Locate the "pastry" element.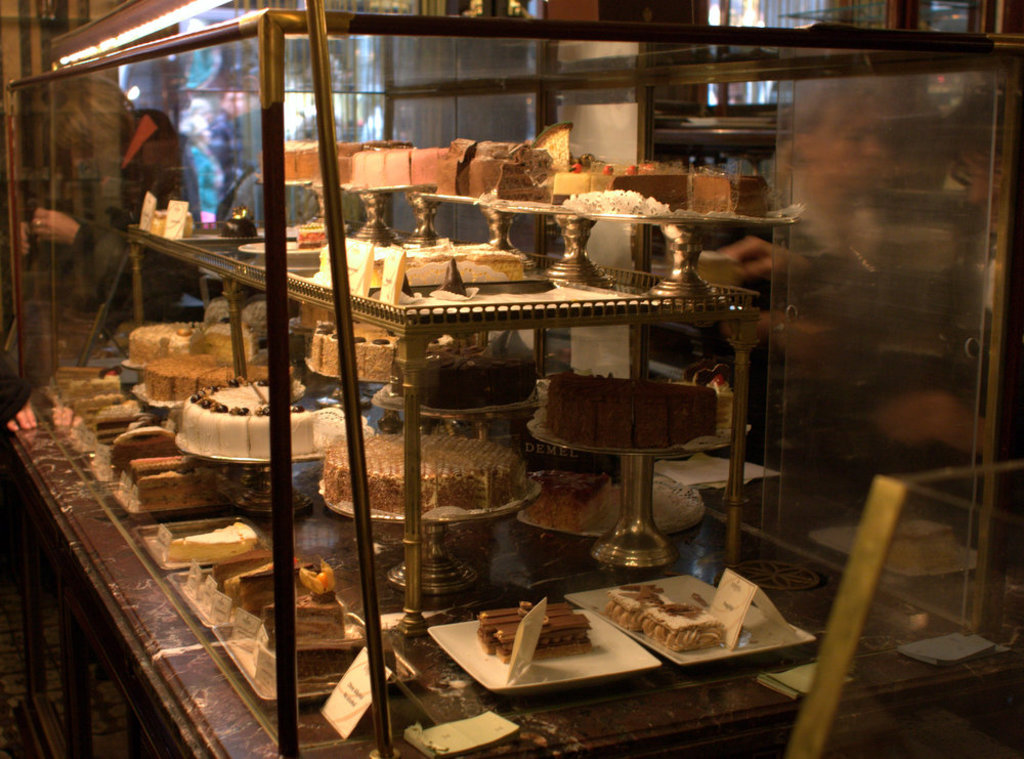
Element bbox: [x1=232, y1=553, x2=316, y2=613].
